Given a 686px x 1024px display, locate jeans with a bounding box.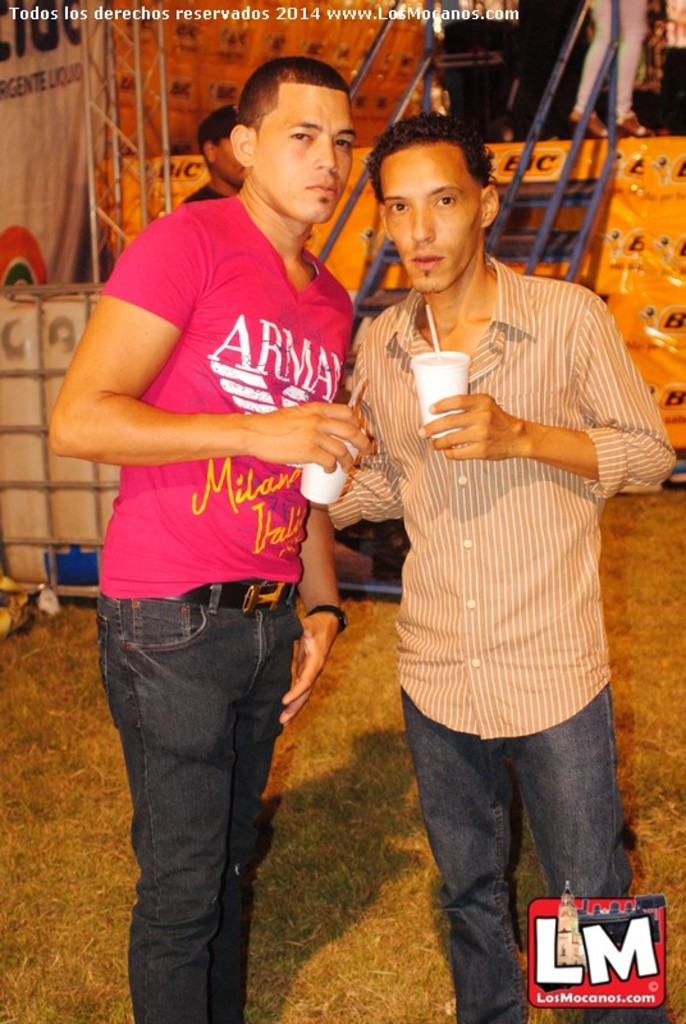
Located: bbox=[99, 577, 299, 1023].
